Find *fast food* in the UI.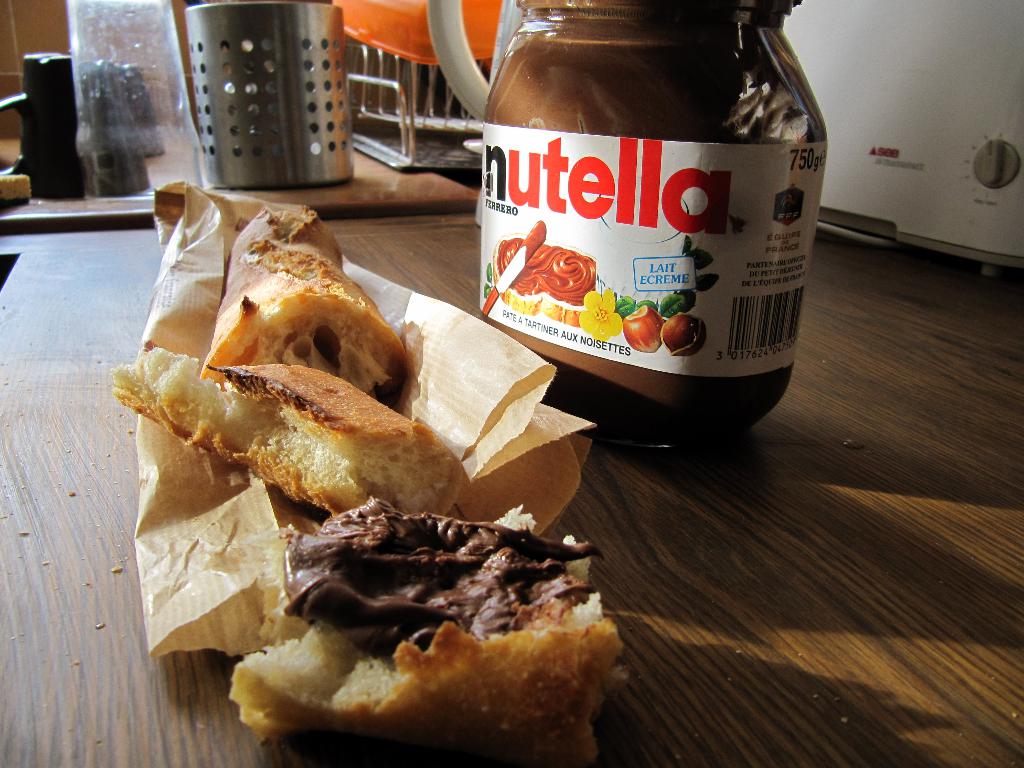
UI element at rect(122, 178, 710, 735).
